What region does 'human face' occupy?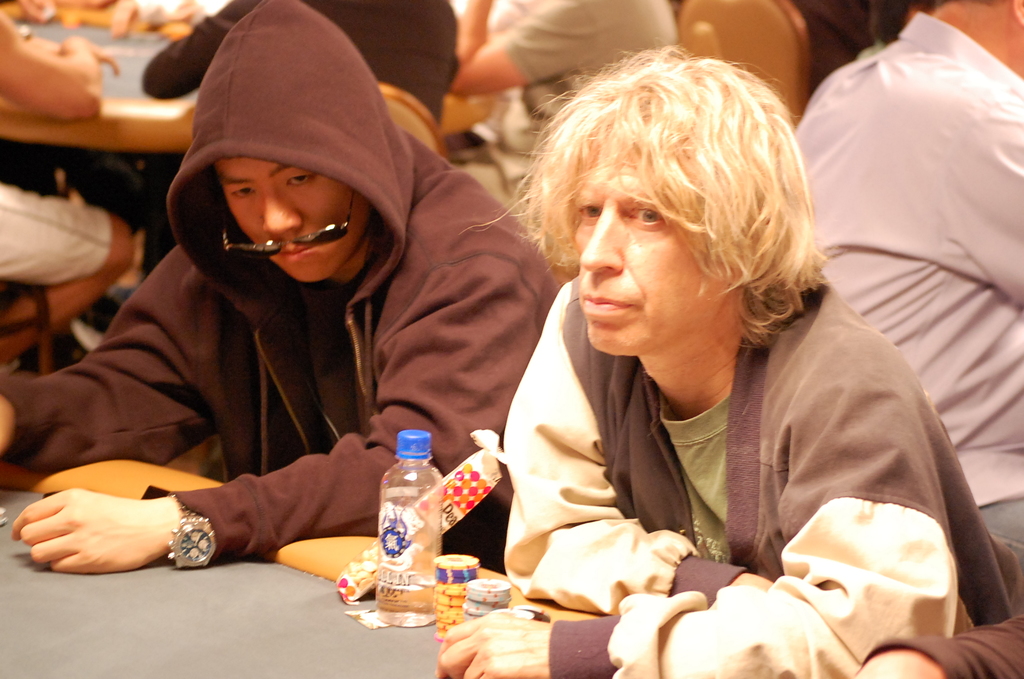
pyautogui.locateOnScreen(214, 157, 369, 283).
